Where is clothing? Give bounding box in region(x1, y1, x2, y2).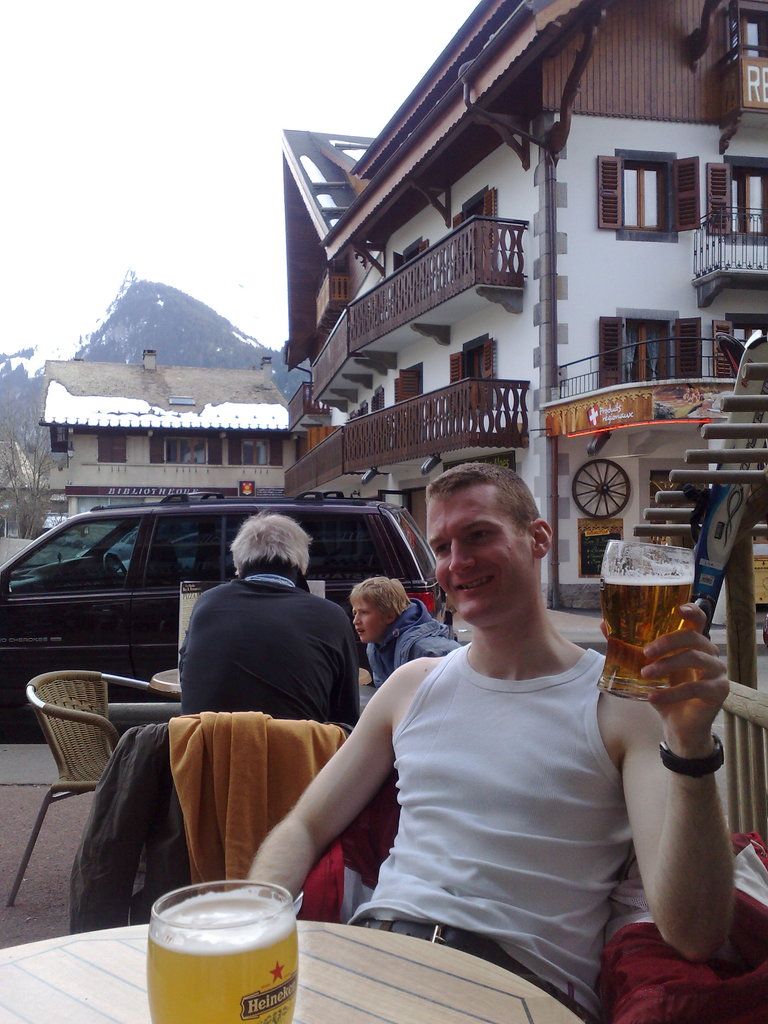
region(312, 582, 660, 970).
